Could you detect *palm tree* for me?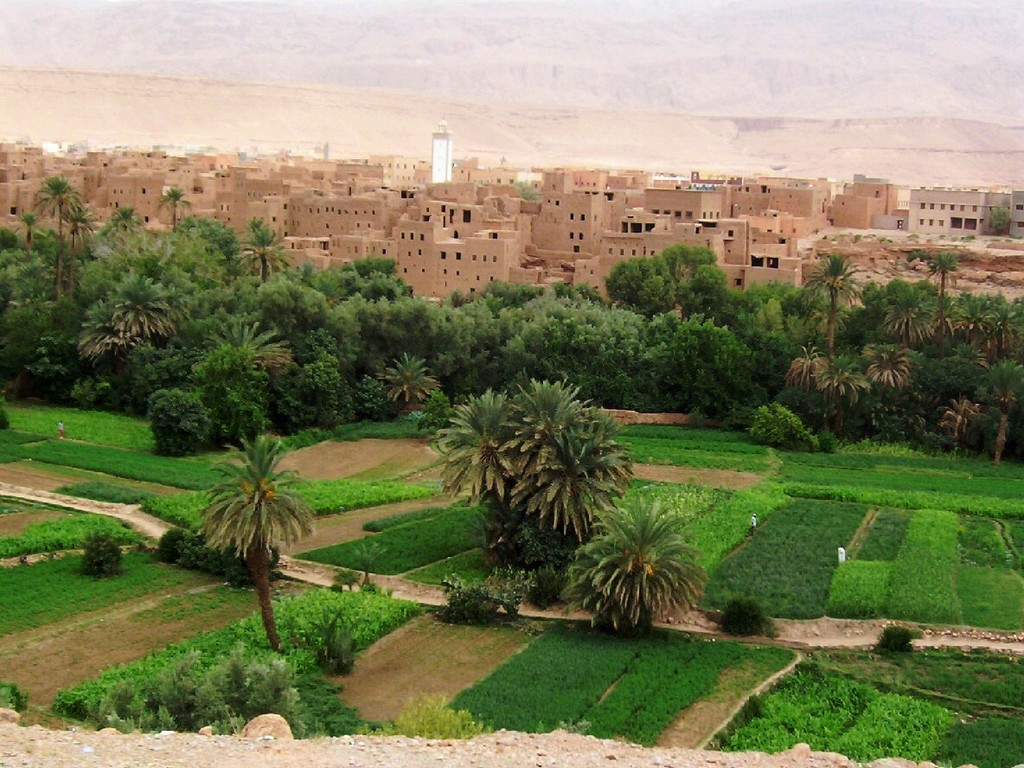
Detection result: bbox=(869, 342, 920, 423).
